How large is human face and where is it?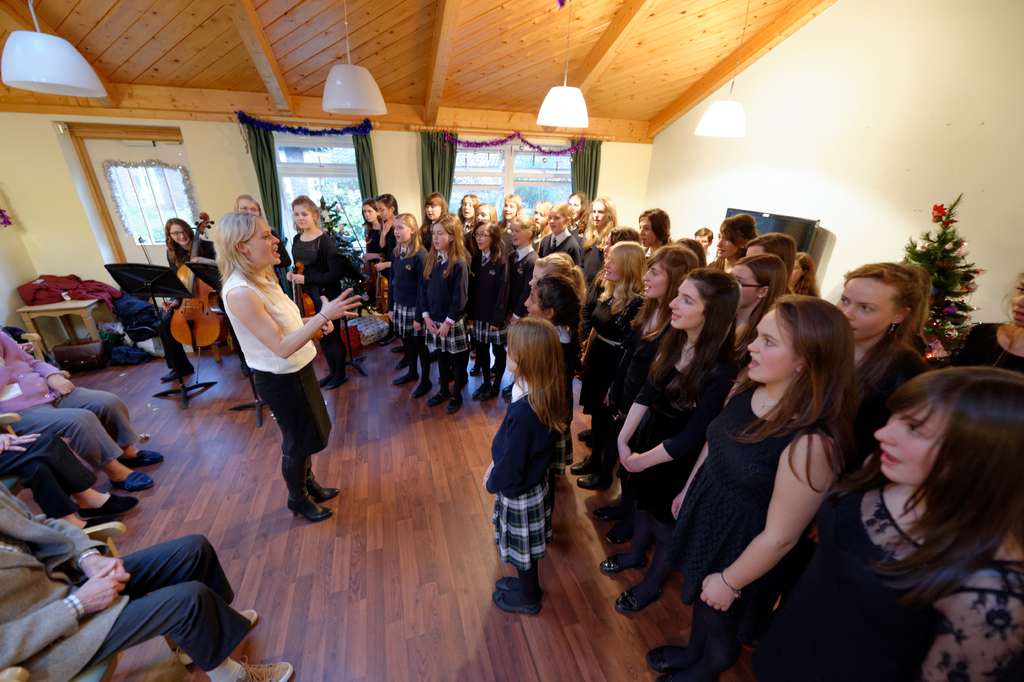
Bounding box: <box>644,263,669,300</box>.
